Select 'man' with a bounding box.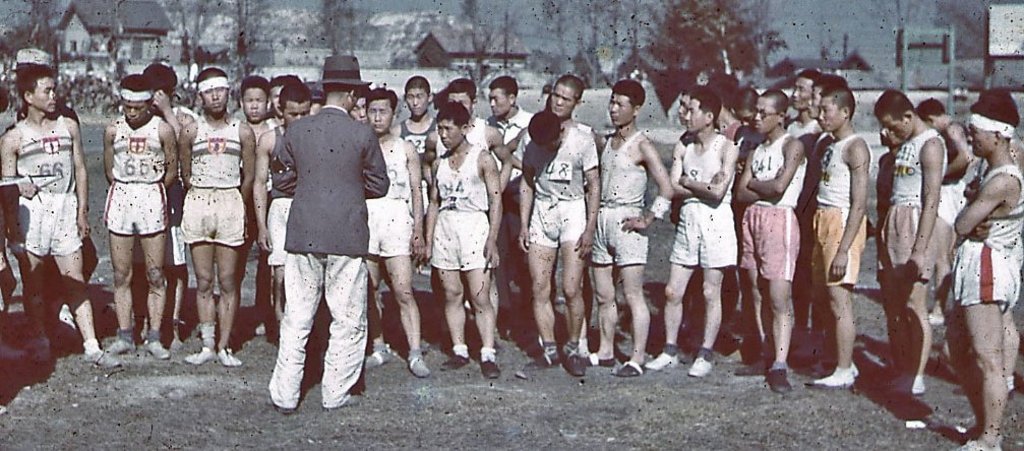
l=717, t=87, r=739, b=140.
